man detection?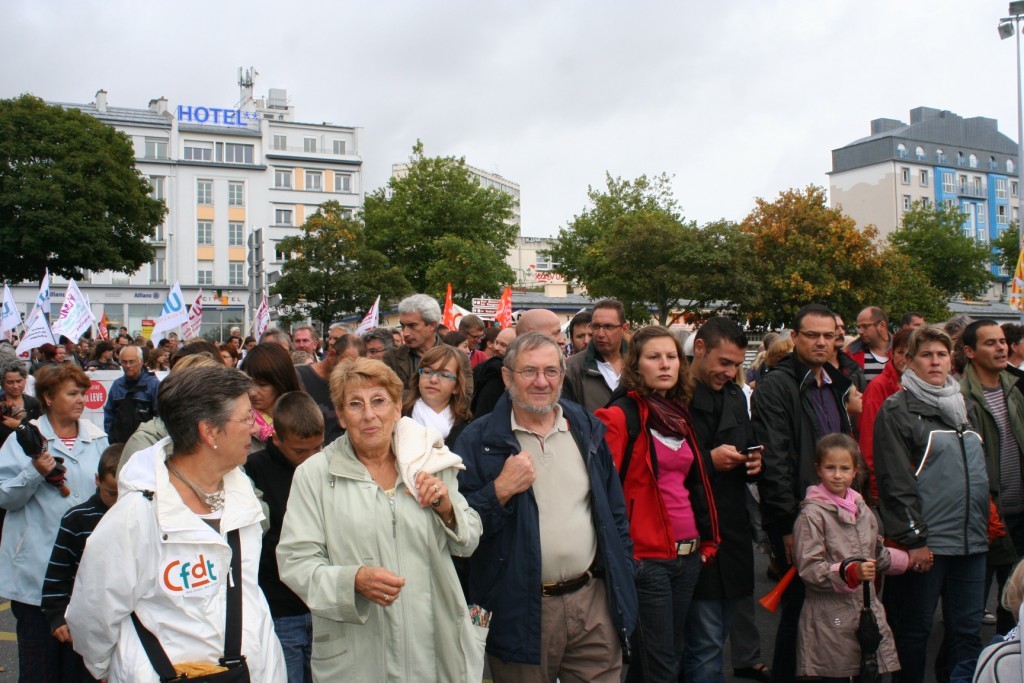
<region>474, 301, 569, 416</region>
